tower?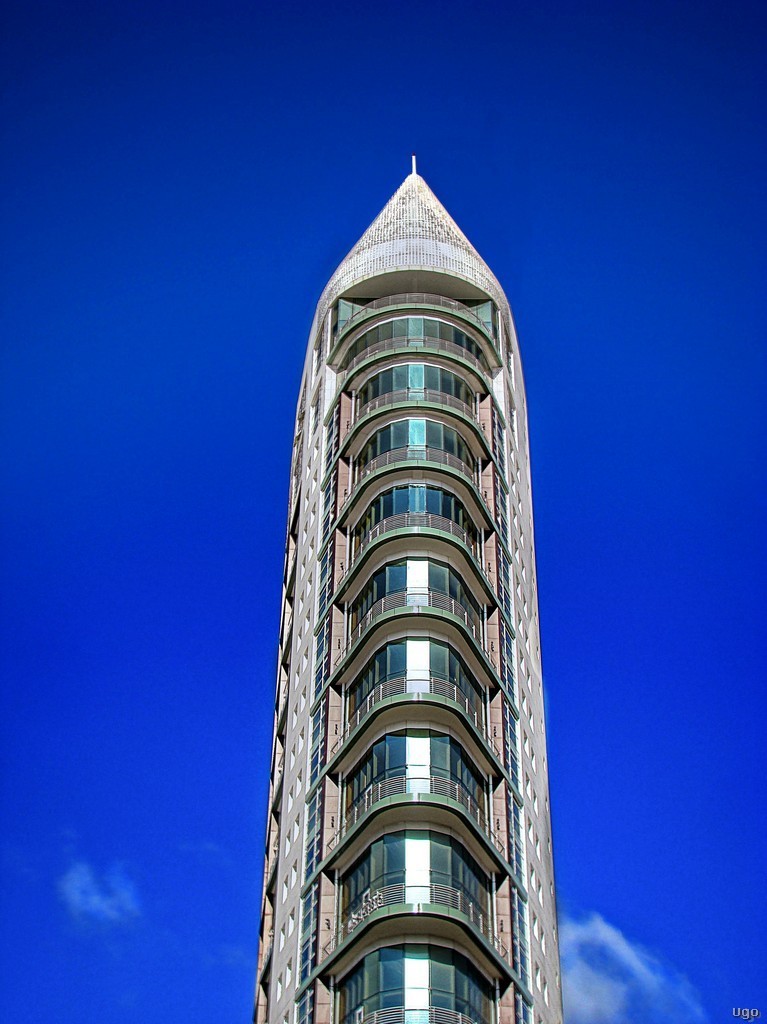
x1=236, y1=148, x2=575, y2=1011
